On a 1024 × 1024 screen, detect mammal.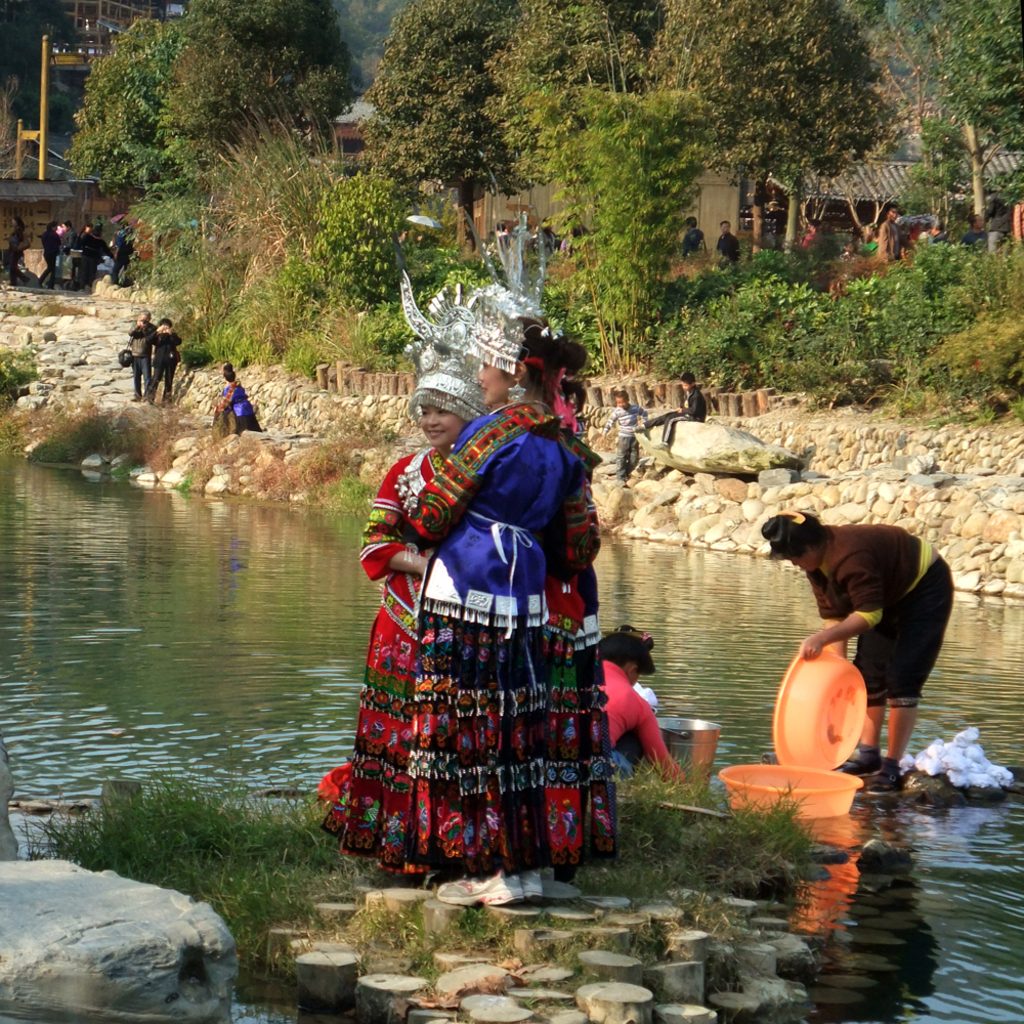
bbox(52, 224, 76, 299).
